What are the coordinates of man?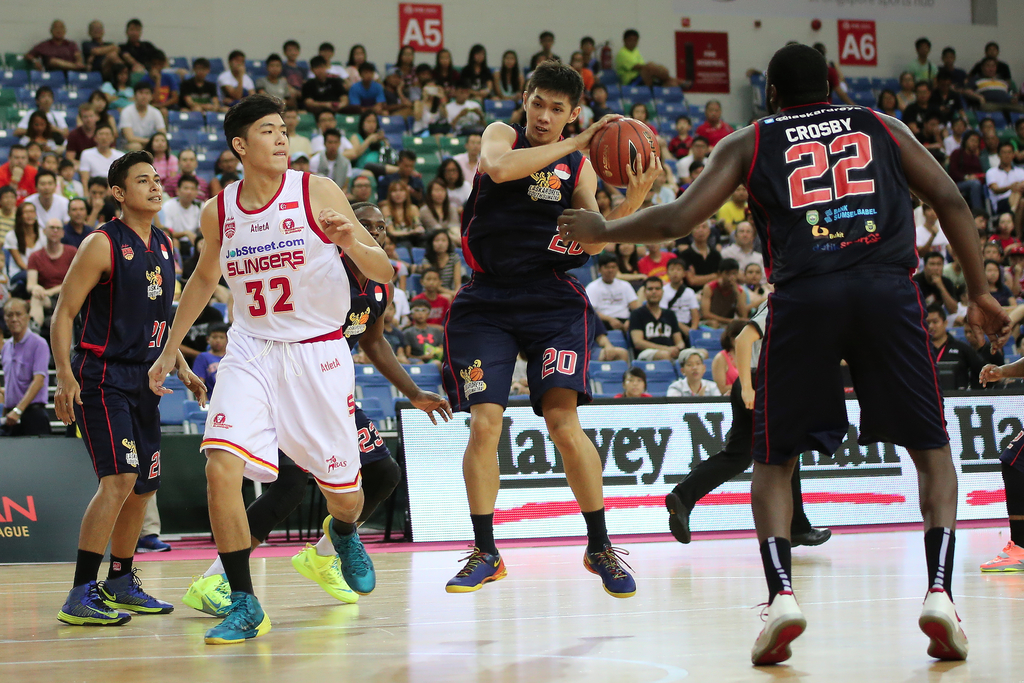
BBox(900, 81, 932, 119).
